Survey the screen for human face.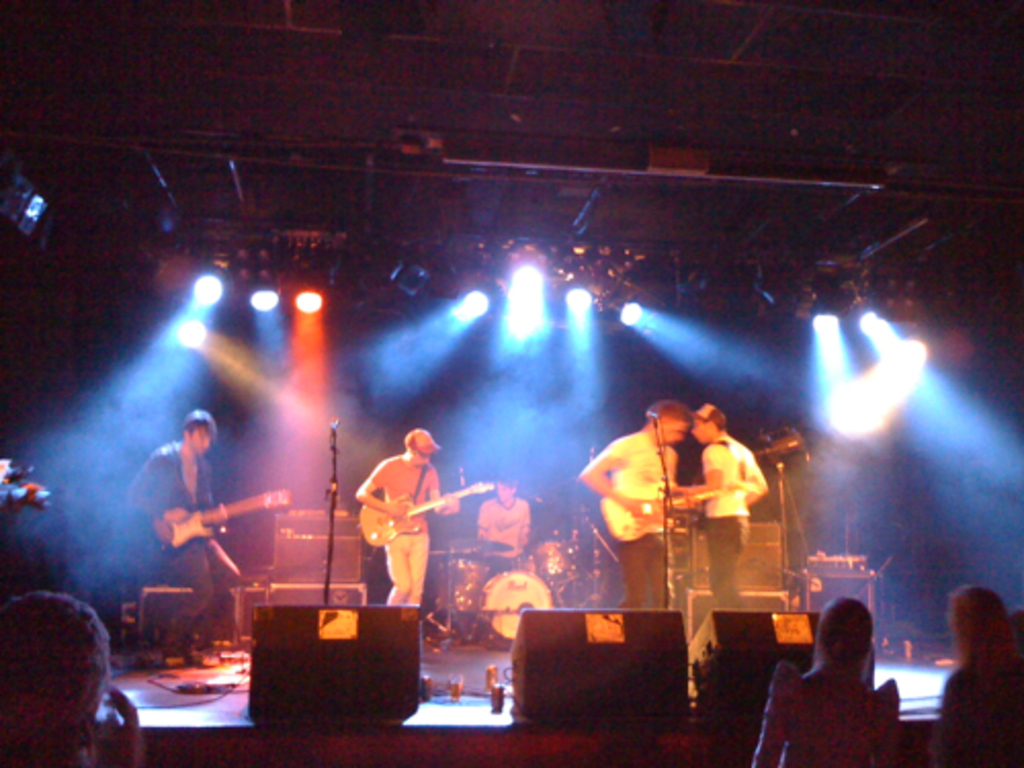
Survey found: [left=664, top=420, right=682, bottom=446].
